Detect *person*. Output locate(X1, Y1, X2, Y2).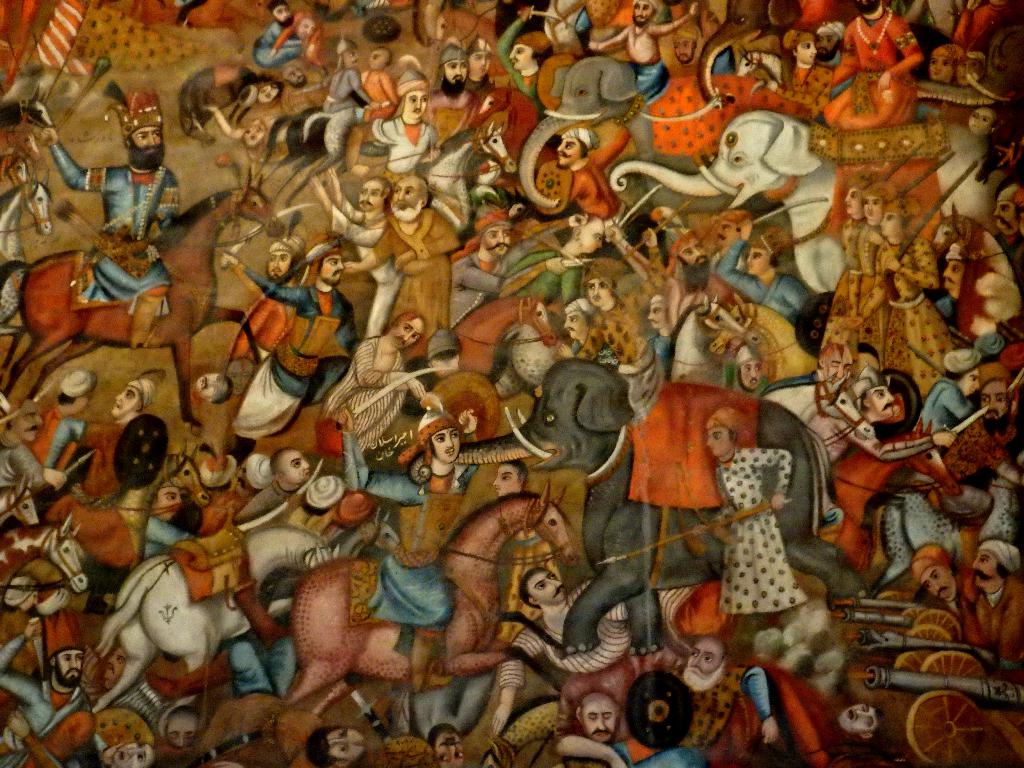
locate(312, 710, 404, 767).
